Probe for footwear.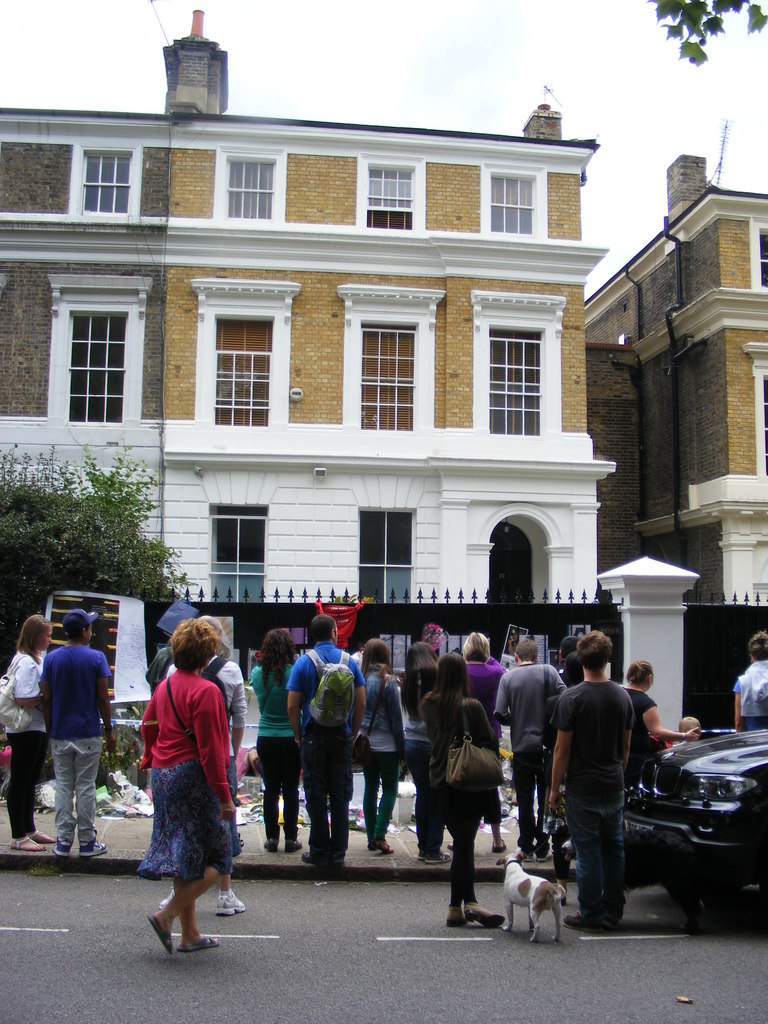
Probe result: select_region(537, 857, 547, 863).
